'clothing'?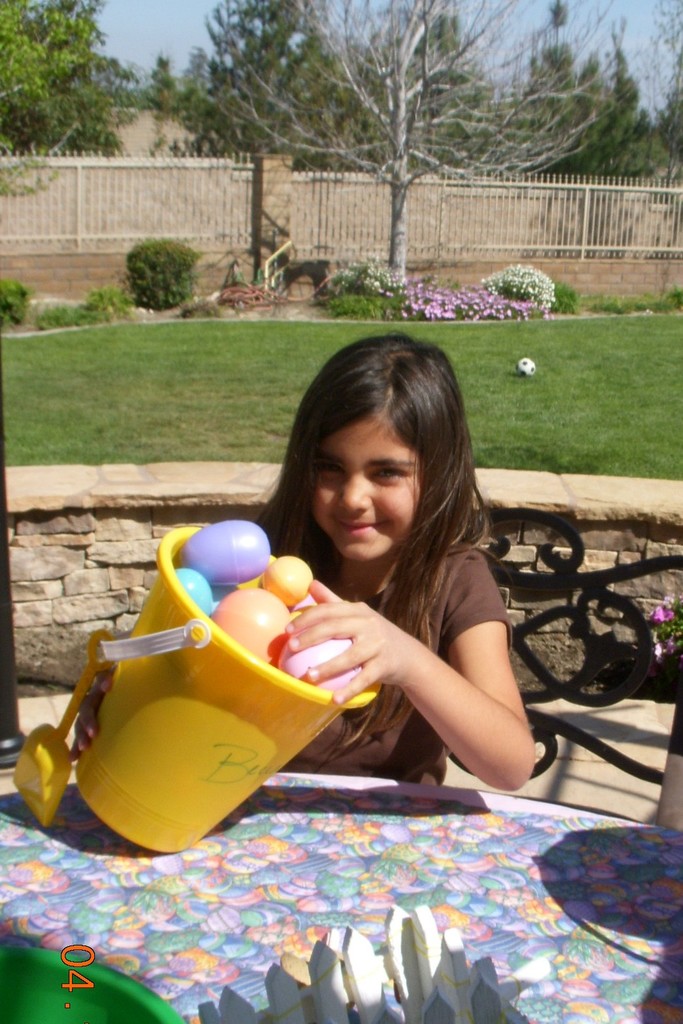
<region>288, 536, 500, 788</region>
